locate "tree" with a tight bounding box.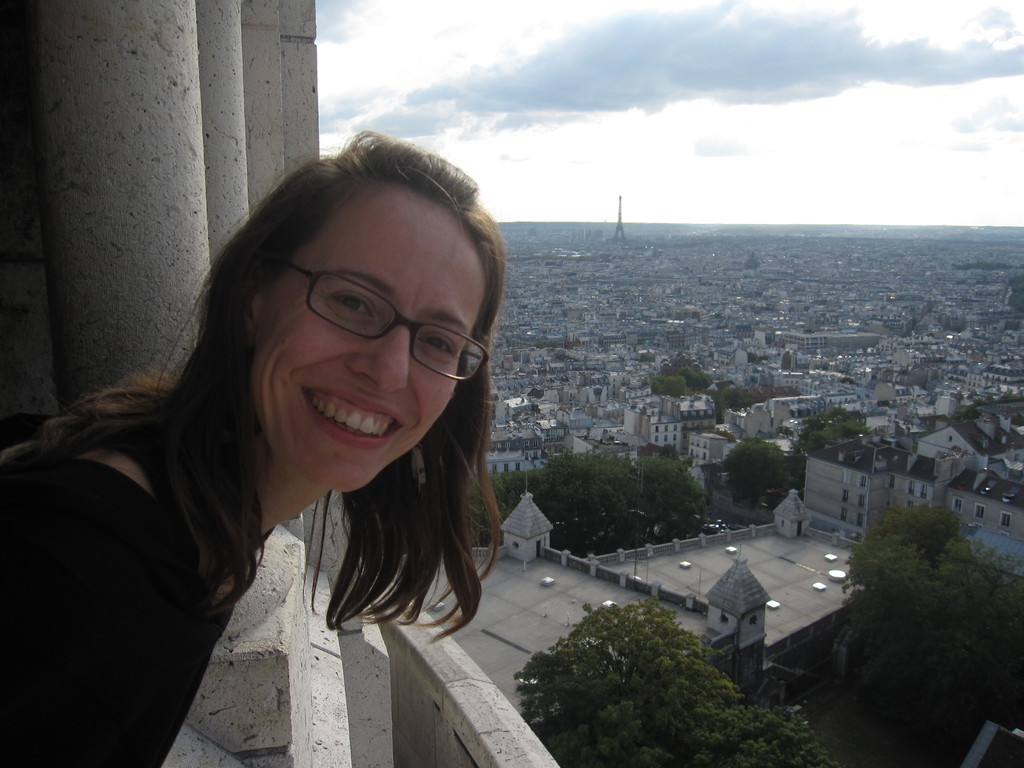
detection(662, 353, 708, 394).
